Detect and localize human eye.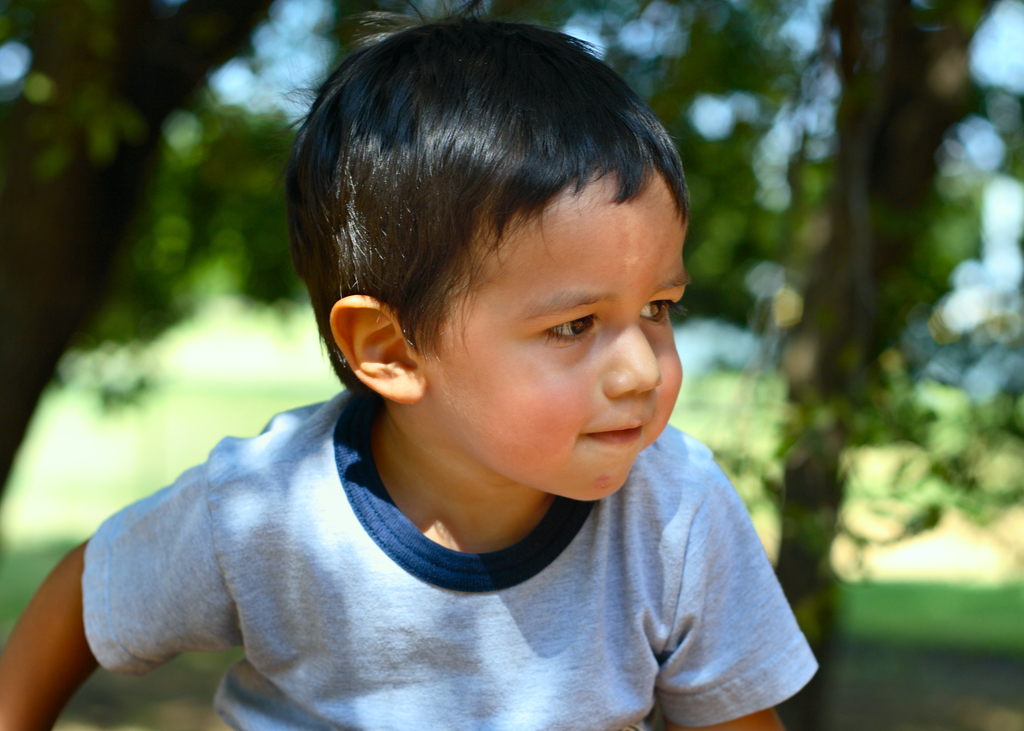
Localized at [left=535, top=308, right=607, bottom=351].
